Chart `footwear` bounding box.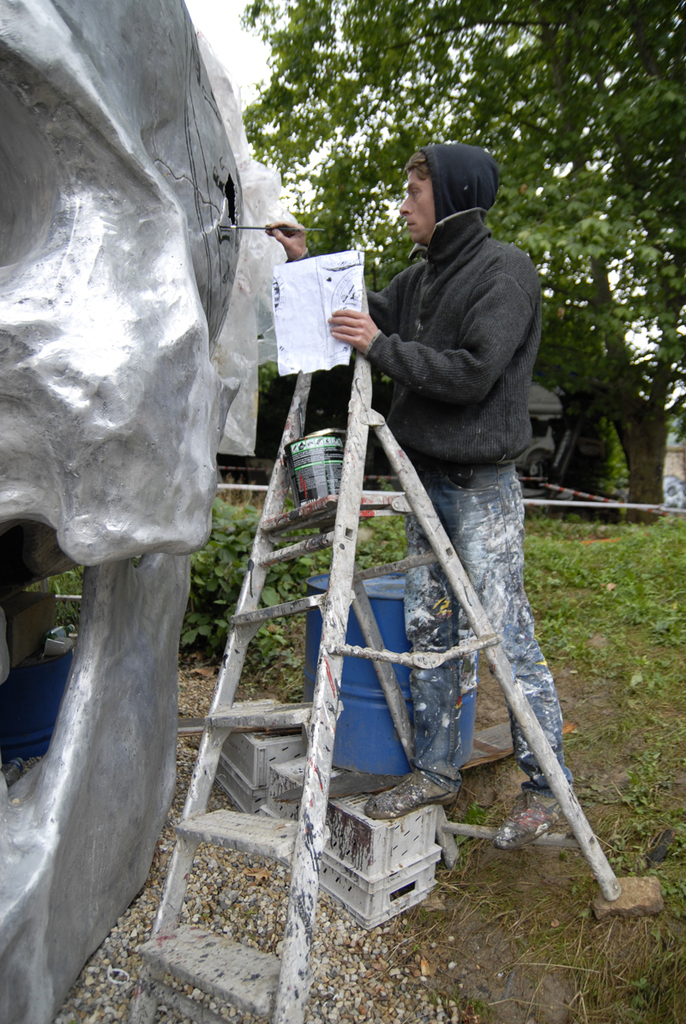
Charted: <region>496, 787, 565, 849</region>.
